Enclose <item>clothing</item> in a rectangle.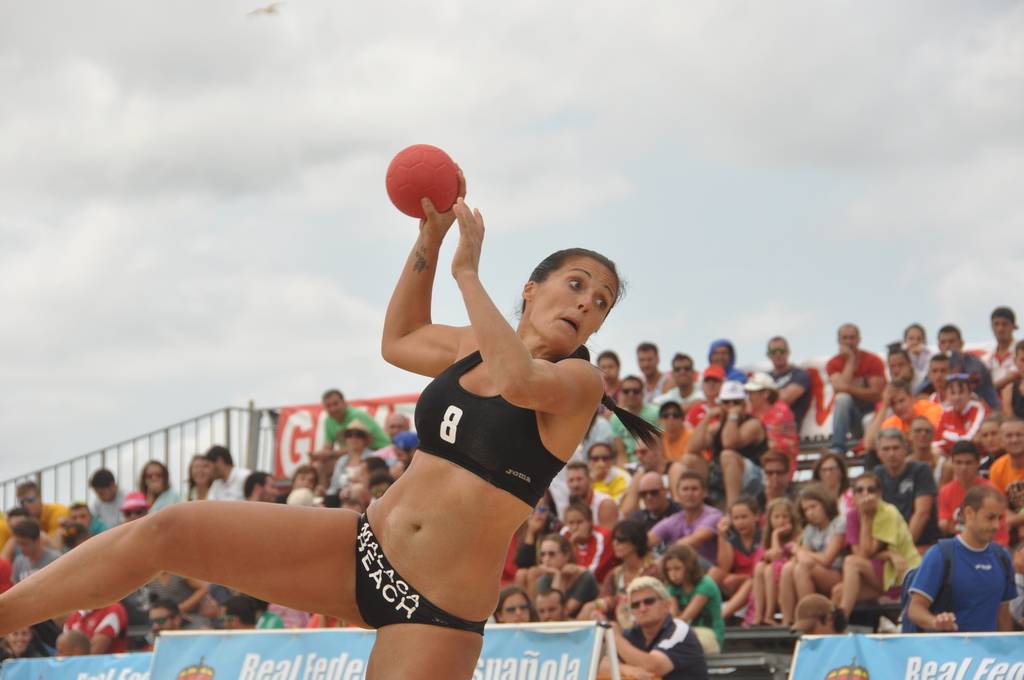
l=66, t=600, r=127, b=651.
